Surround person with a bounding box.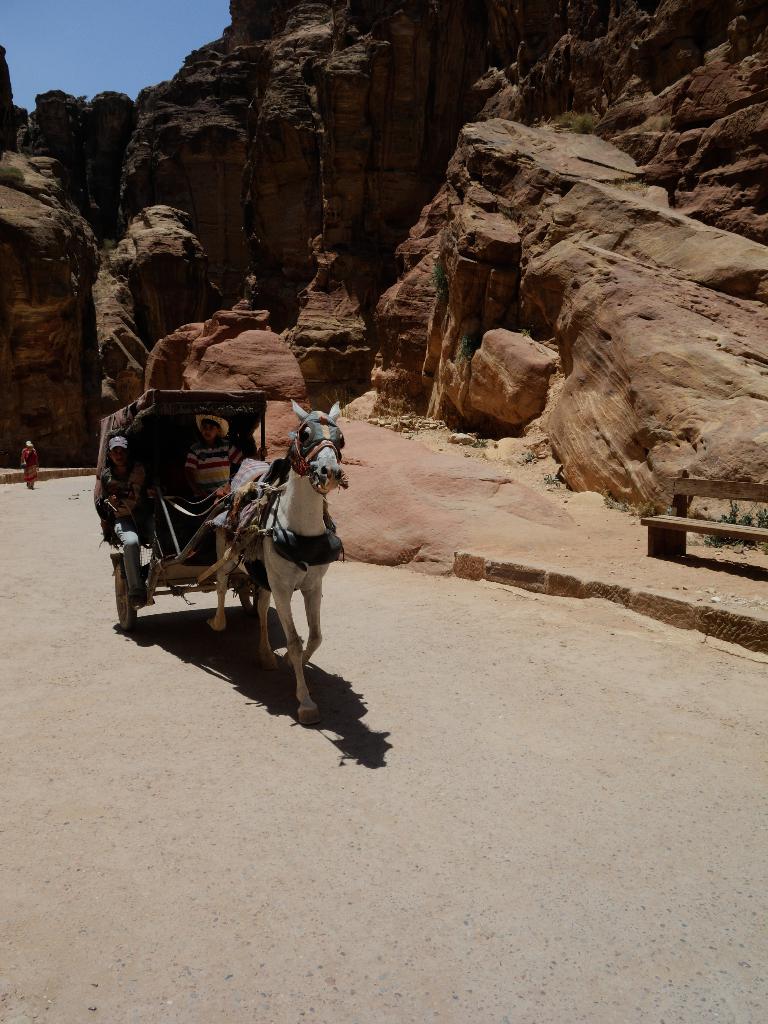
bbox=(93, 434, 145, 546).
